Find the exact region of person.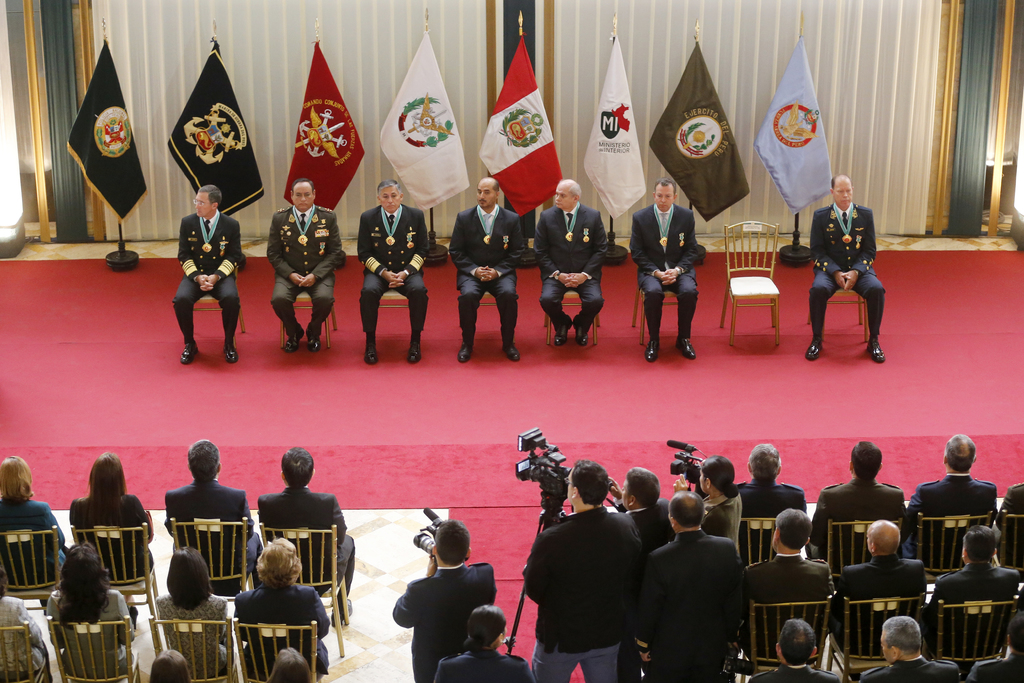
Exact region: (388,518,498,682).
